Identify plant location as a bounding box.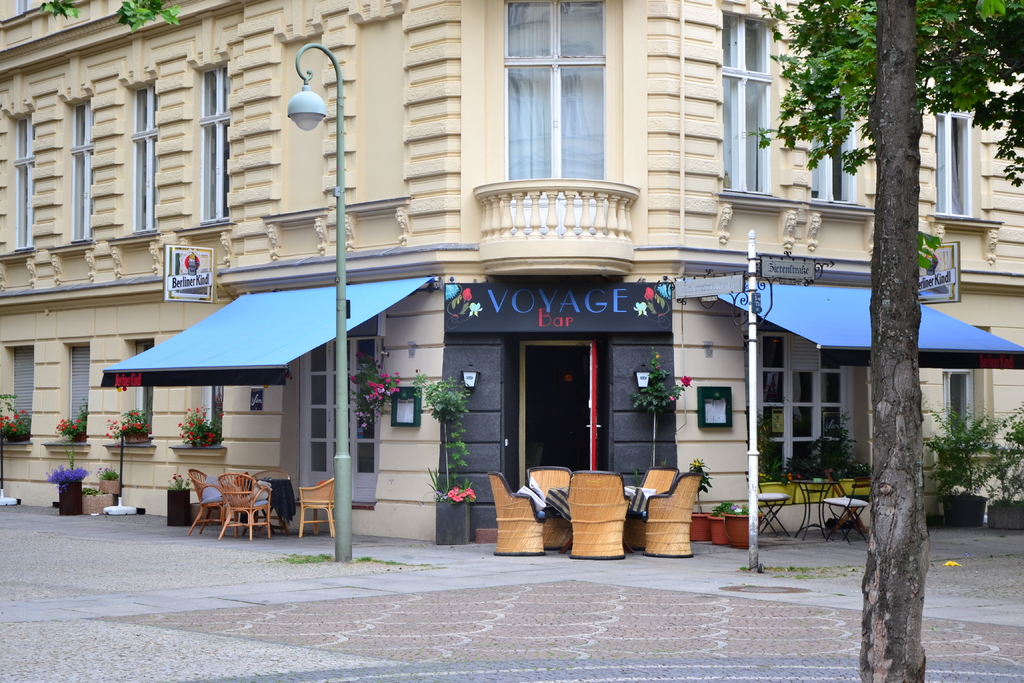
<bbox>51, 406, 87, 441</bbox>.
